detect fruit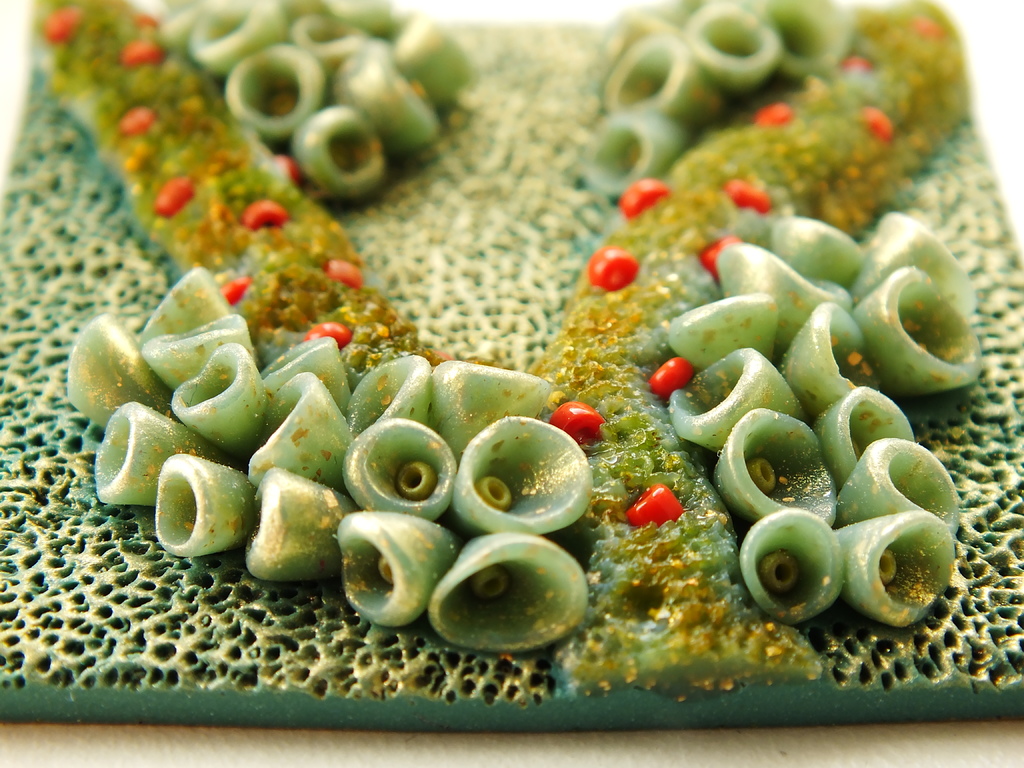
{"left": 557, "top": 399, "right": 618, "bottom": 446}
